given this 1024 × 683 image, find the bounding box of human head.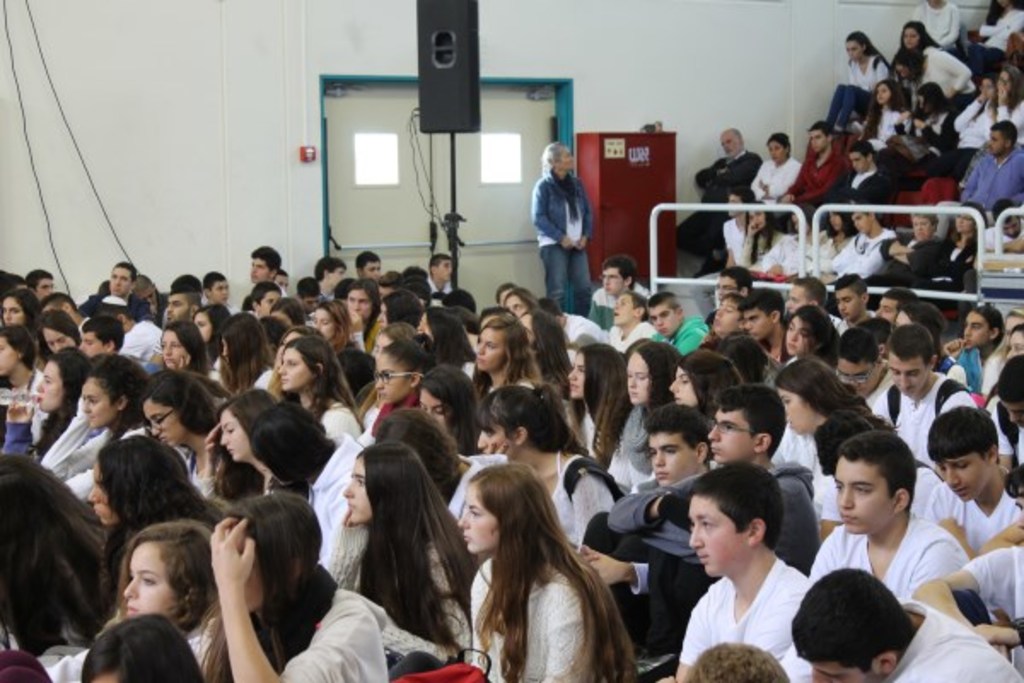
(780, 277, 831, 312).
